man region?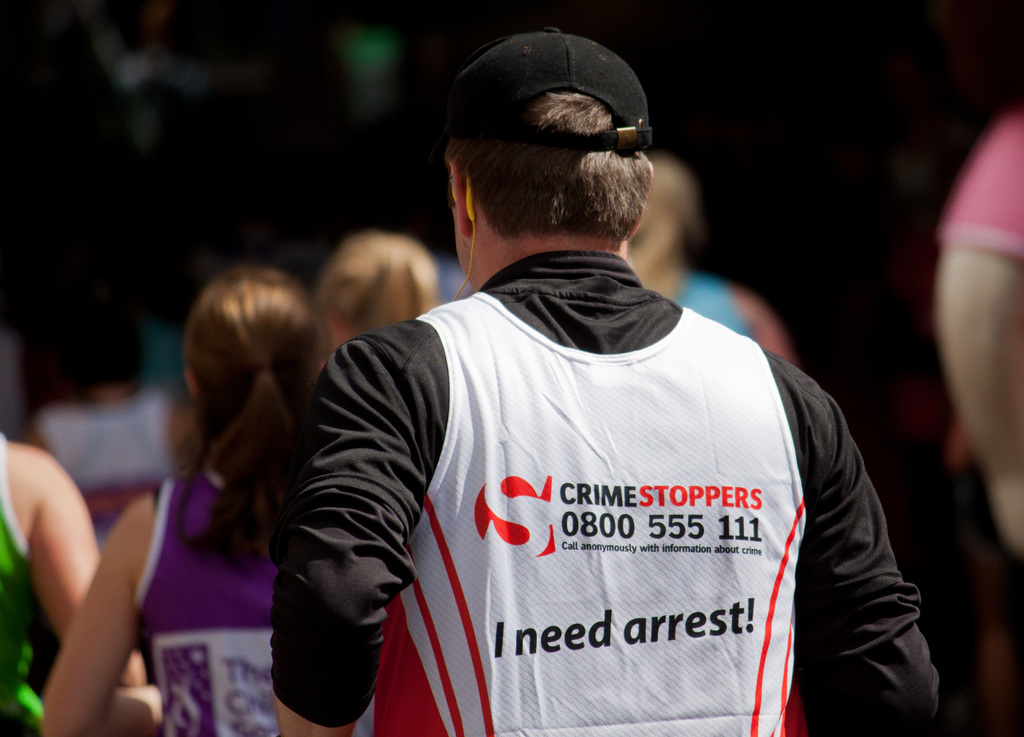
detection(268, 28, 947, 736)
